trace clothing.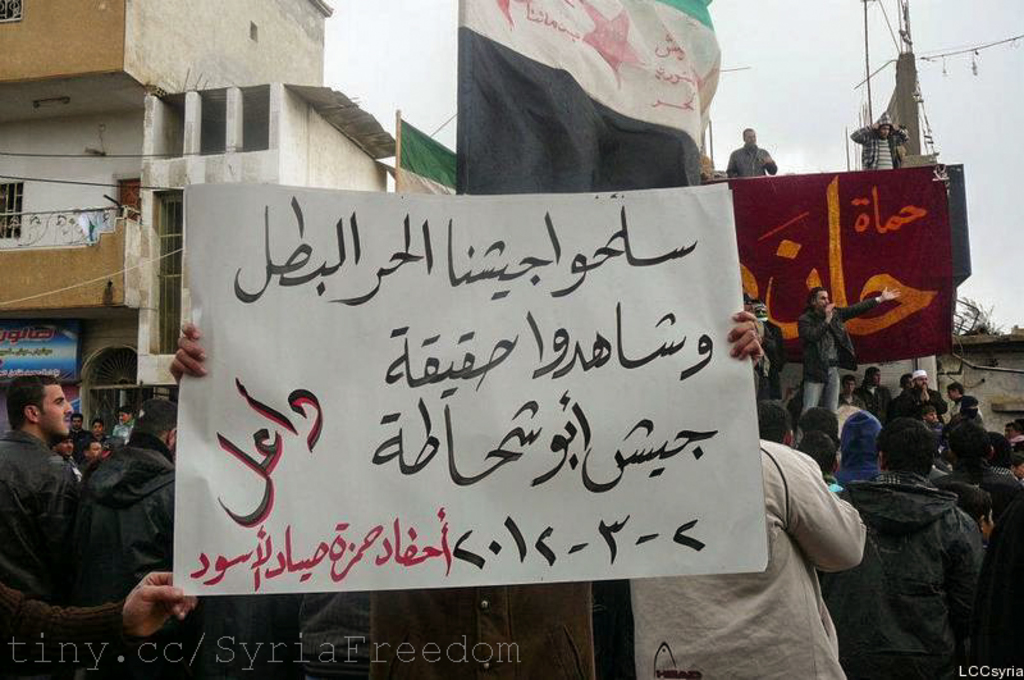
Traced to <box>0,584,123,679</box>.
